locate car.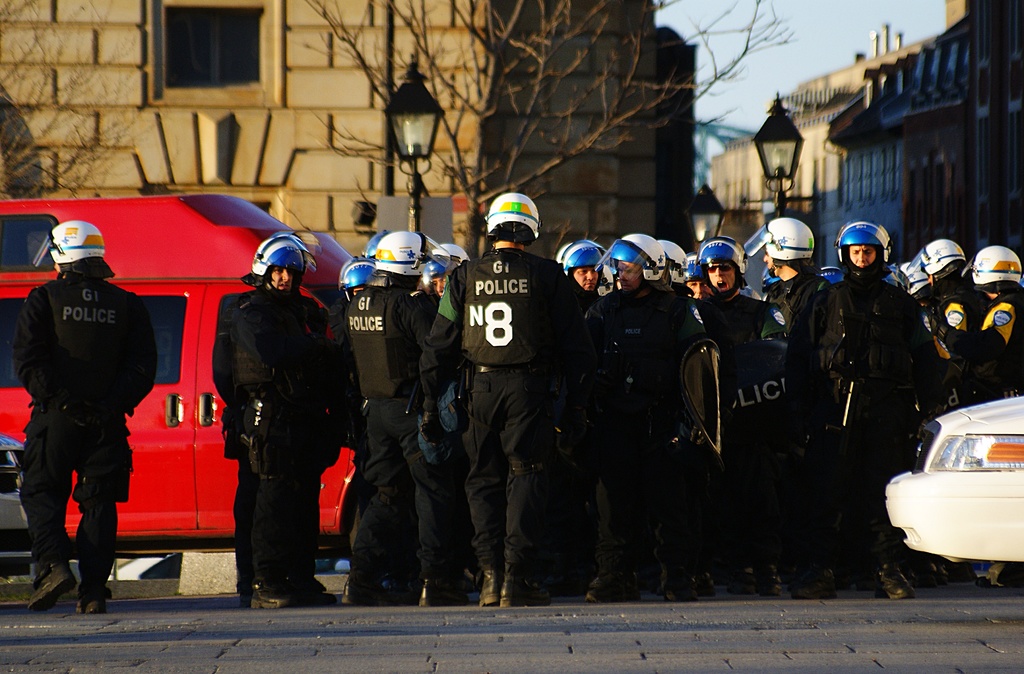
Bounding box: (x1=886, y1=396, x2=1021, y2=597).
